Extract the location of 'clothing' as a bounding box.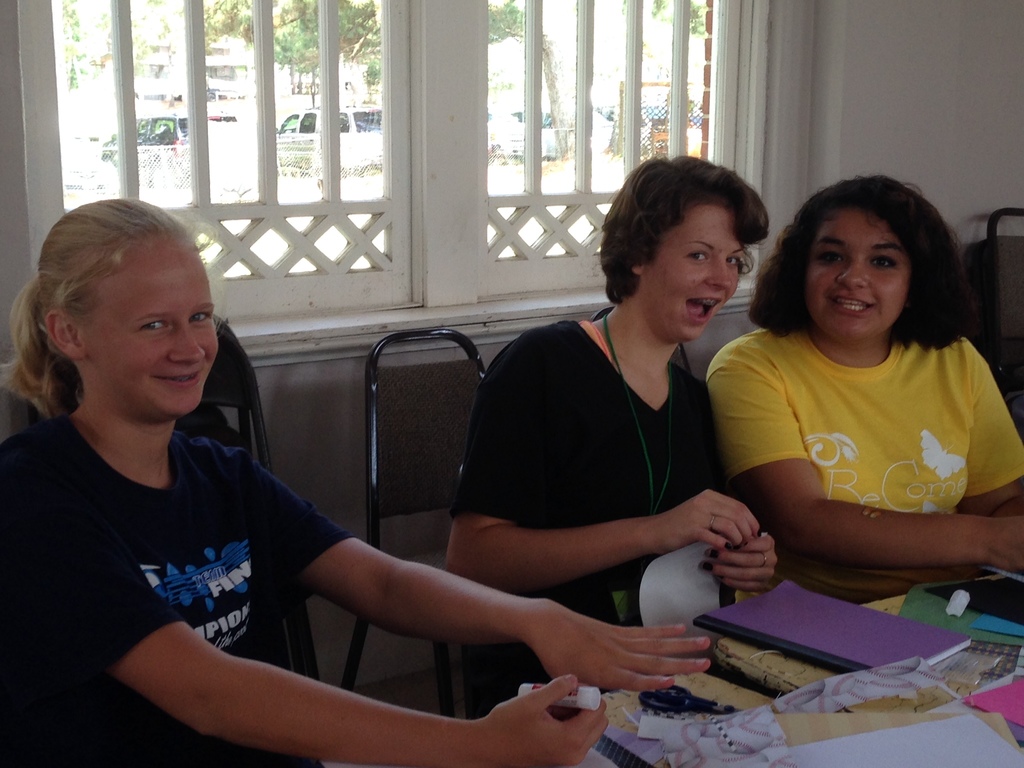
region(4, 431, 367, 767).
